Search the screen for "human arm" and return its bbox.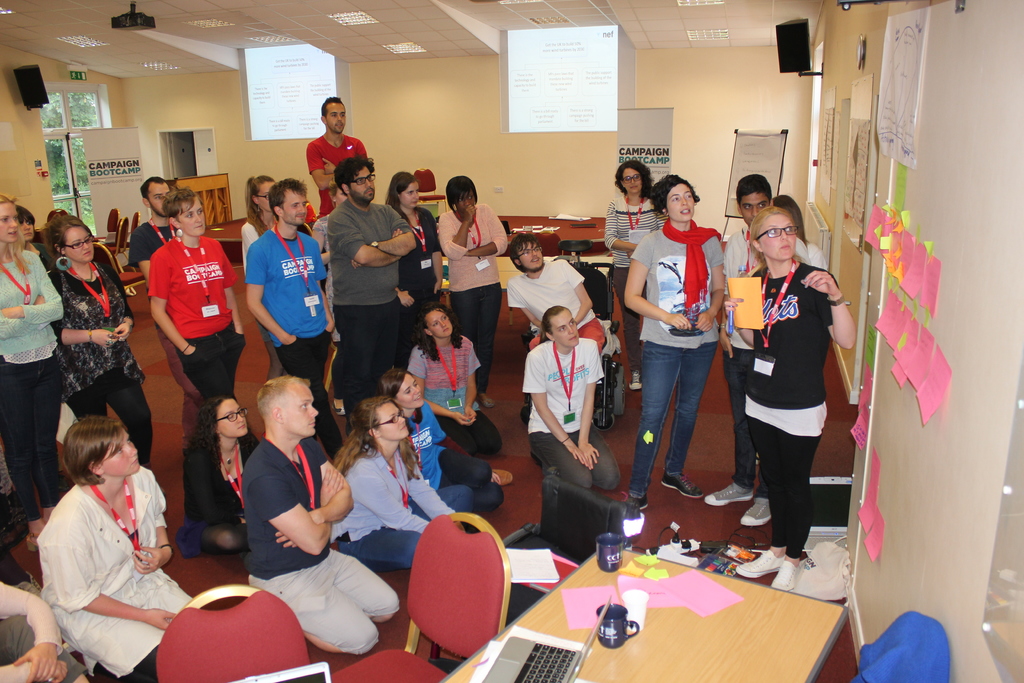
Found: Rect(570, 261, 593, 333).
